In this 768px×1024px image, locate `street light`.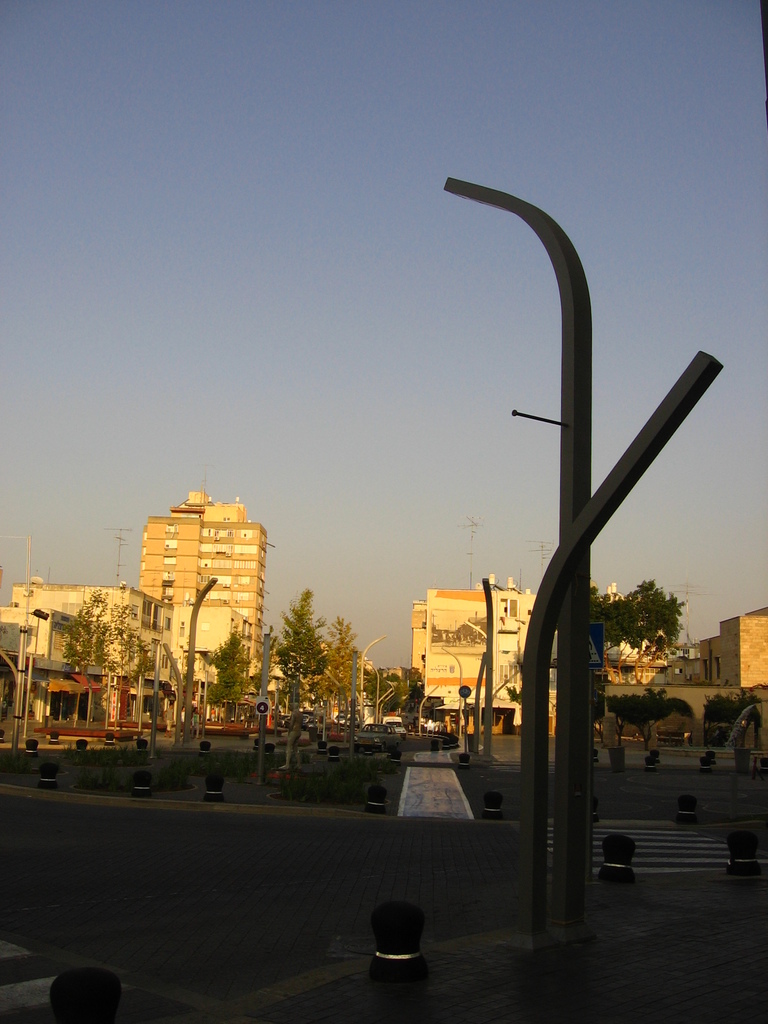
Bounding box: x1=186 y1=573 x2=219 y2=751.
